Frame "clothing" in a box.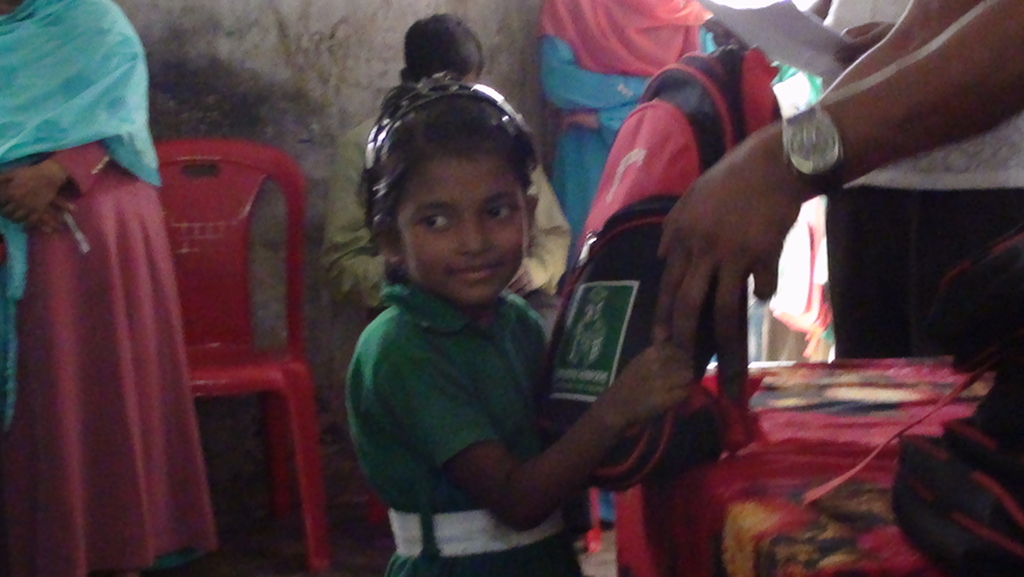
locate(0, 0, 219, 576).
